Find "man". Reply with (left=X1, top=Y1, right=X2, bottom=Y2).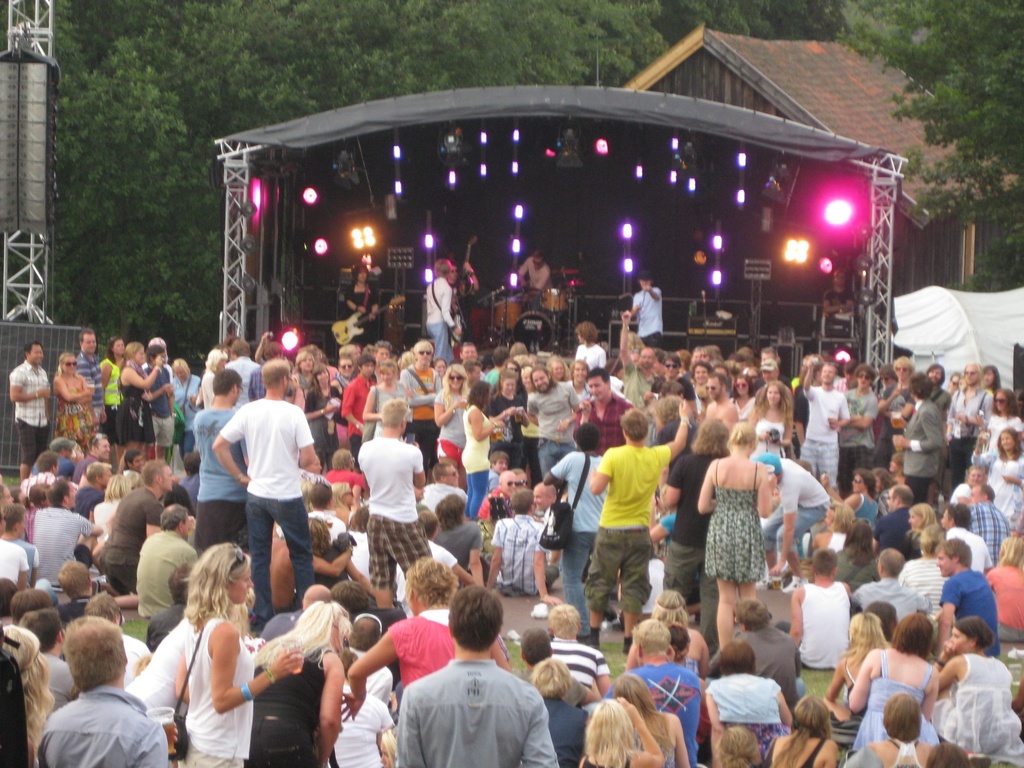
(left=30, top=477, right=105, bottom=585).
